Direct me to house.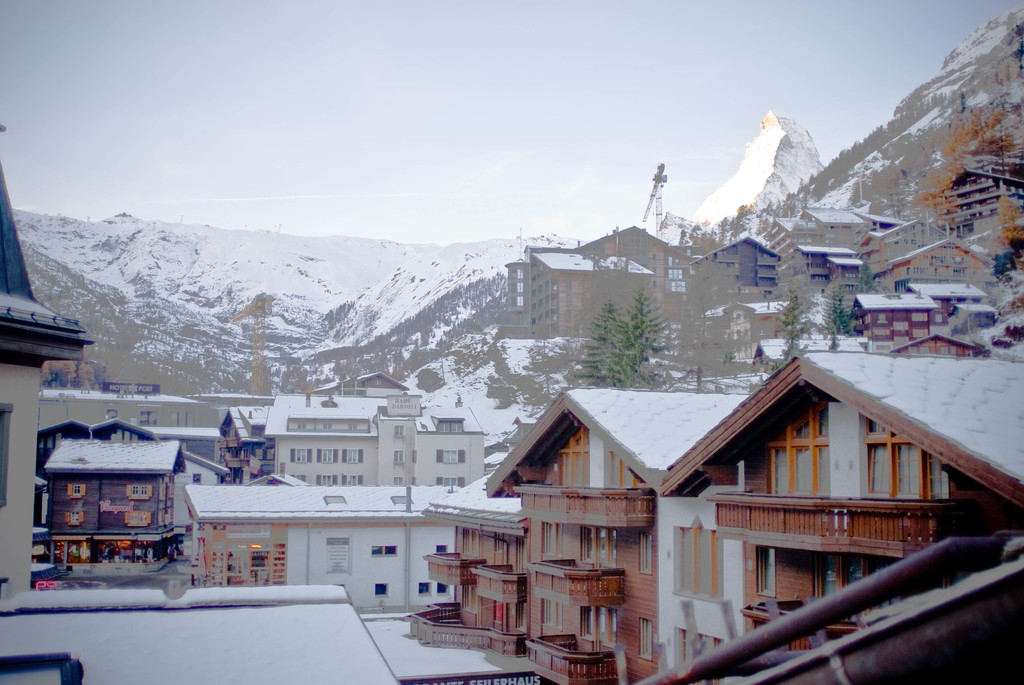
Direction: locate(185, 484, 461, 610).
